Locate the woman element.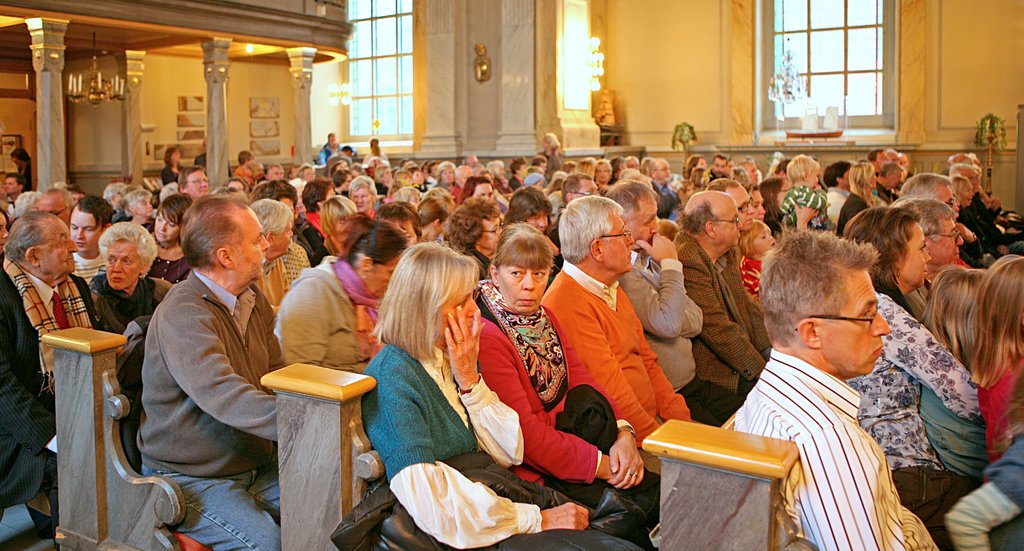
Element bbox: x1=952 y1=179 x2=980 y2=248.
